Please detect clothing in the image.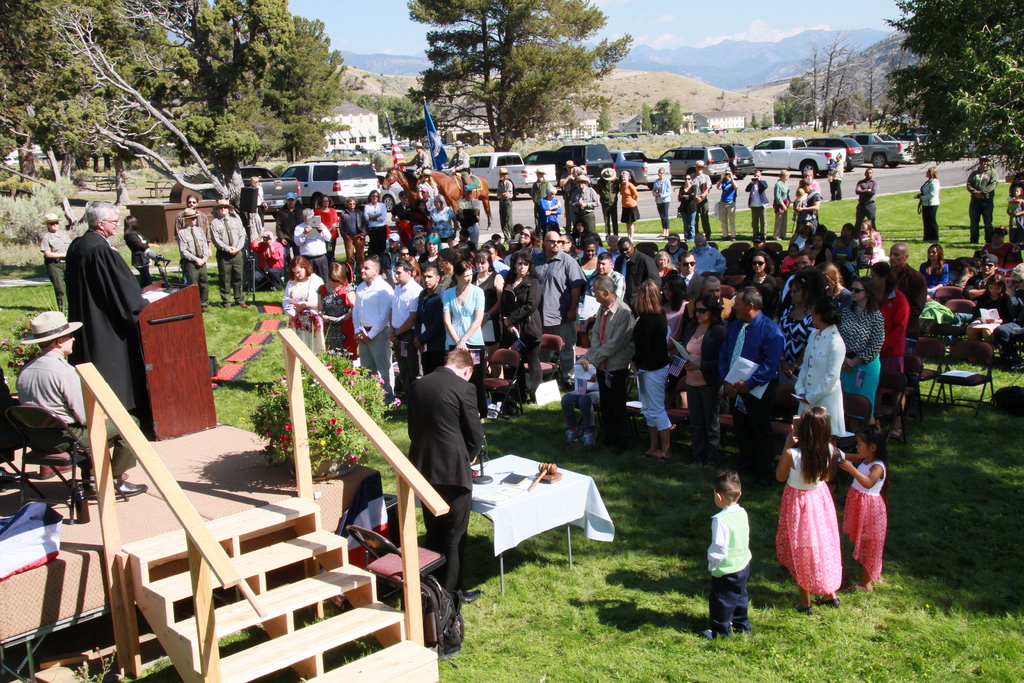
bbox(915, 179, 941, 241).
